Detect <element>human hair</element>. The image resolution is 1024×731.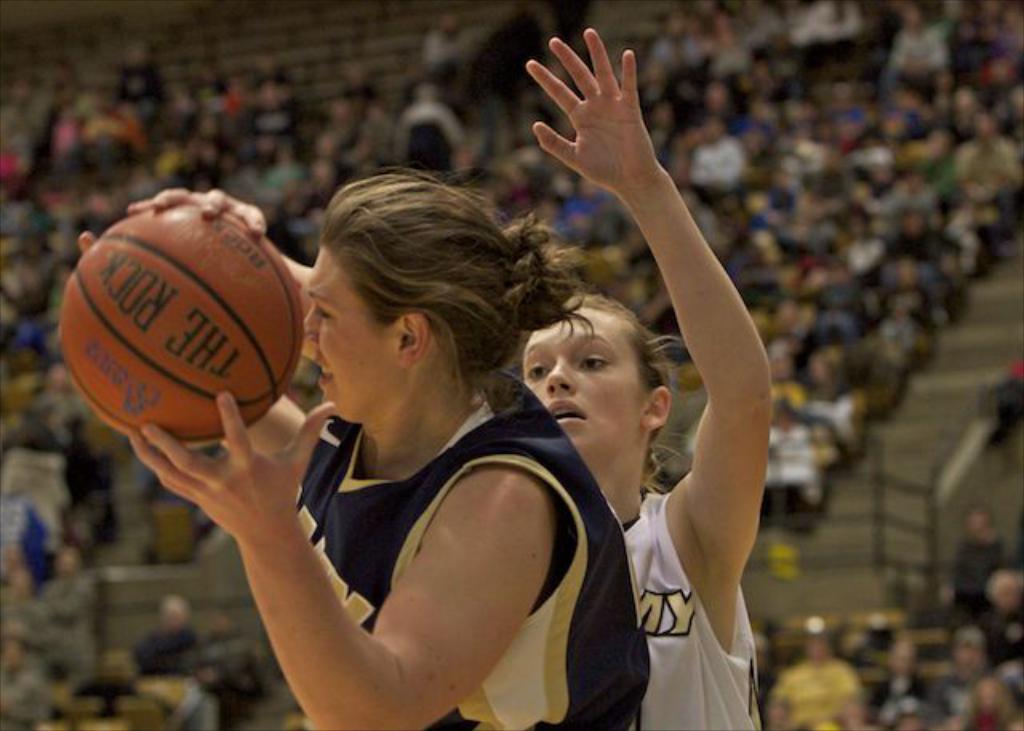
536,290,670,494.
